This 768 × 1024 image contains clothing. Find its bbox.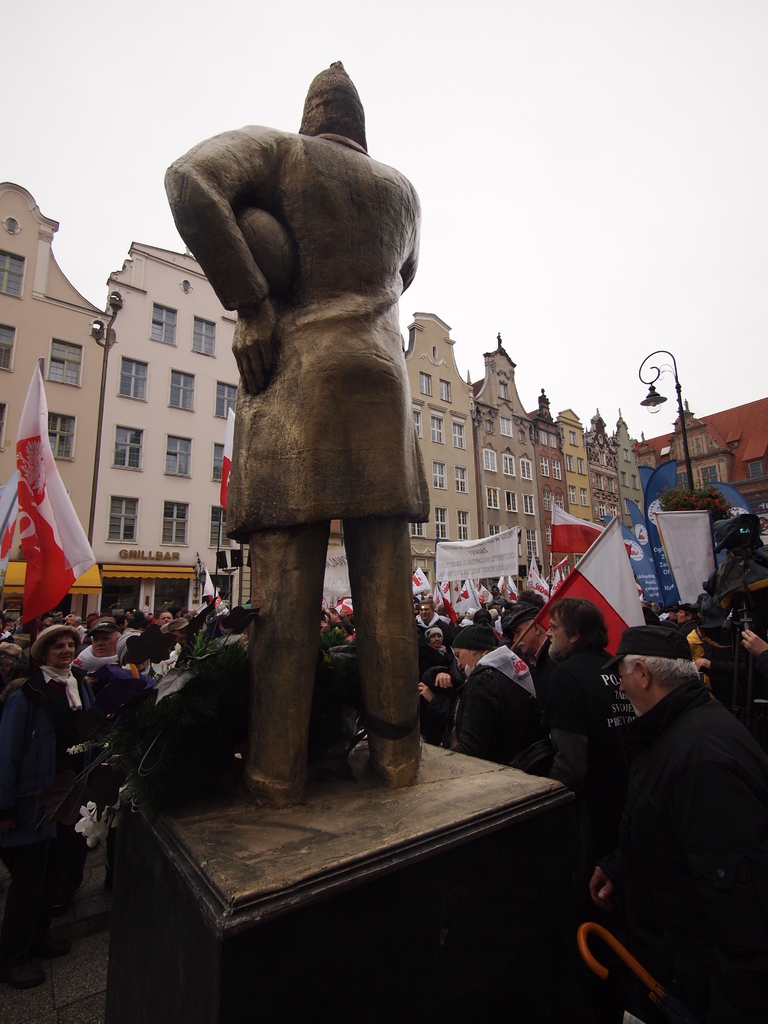
[left=68, top=644, right=116, bottom=672].
